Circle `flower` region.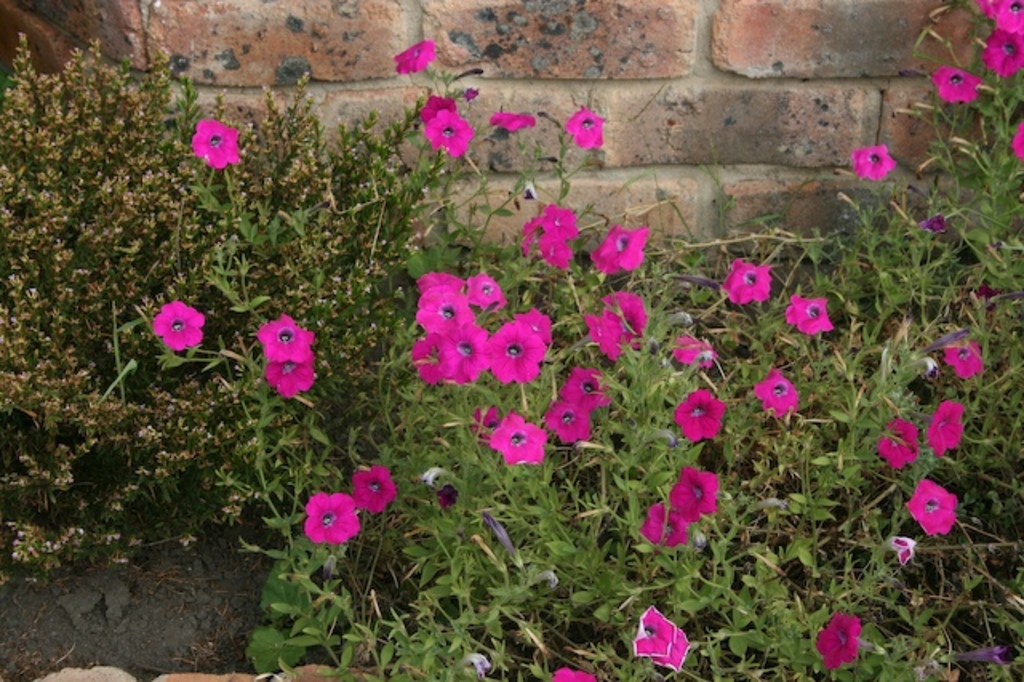
Region: (662,311,694,336).
